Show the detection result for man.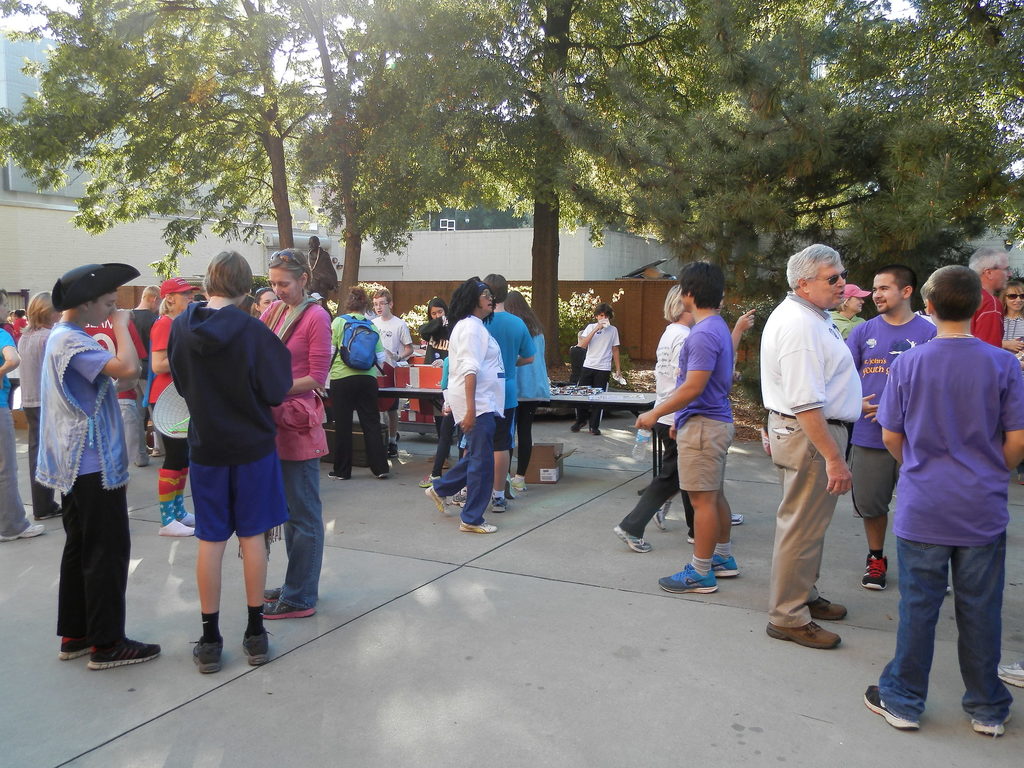
bbox=(840, 268, 933, 595).
